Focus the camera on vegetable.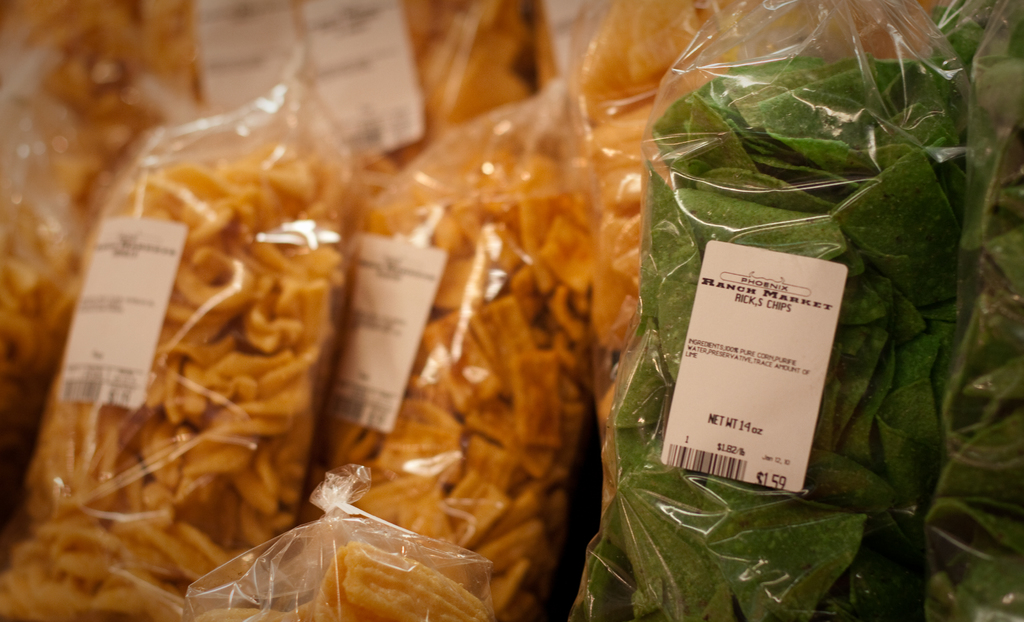
Focus region: bbox(927, 0, 1023, 621).
